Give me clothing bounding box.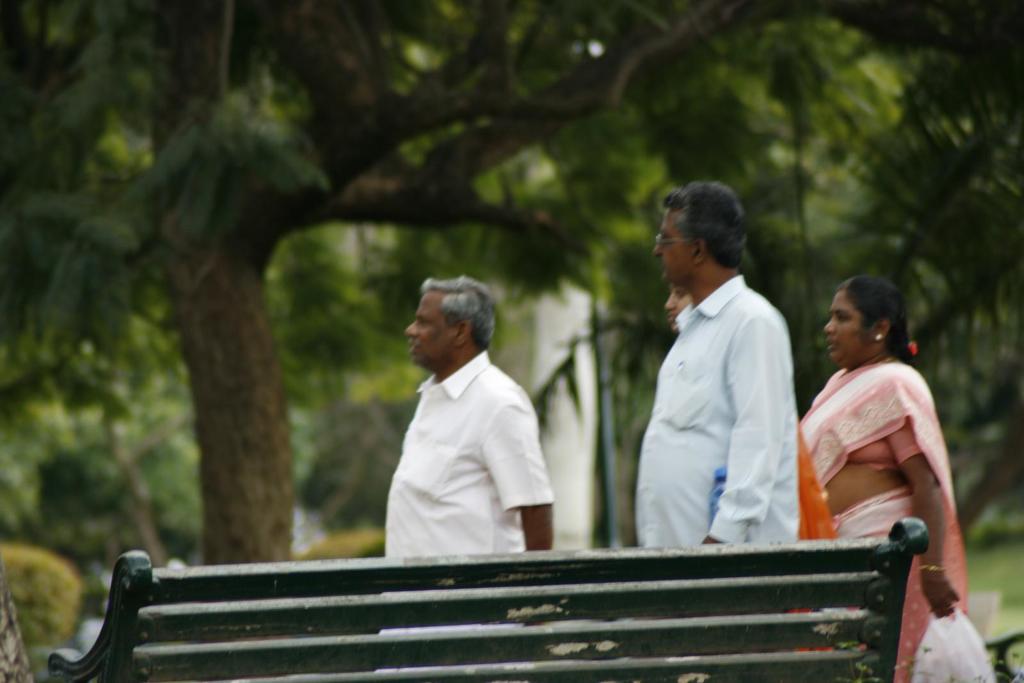
box(362, 286, 570, 580).
